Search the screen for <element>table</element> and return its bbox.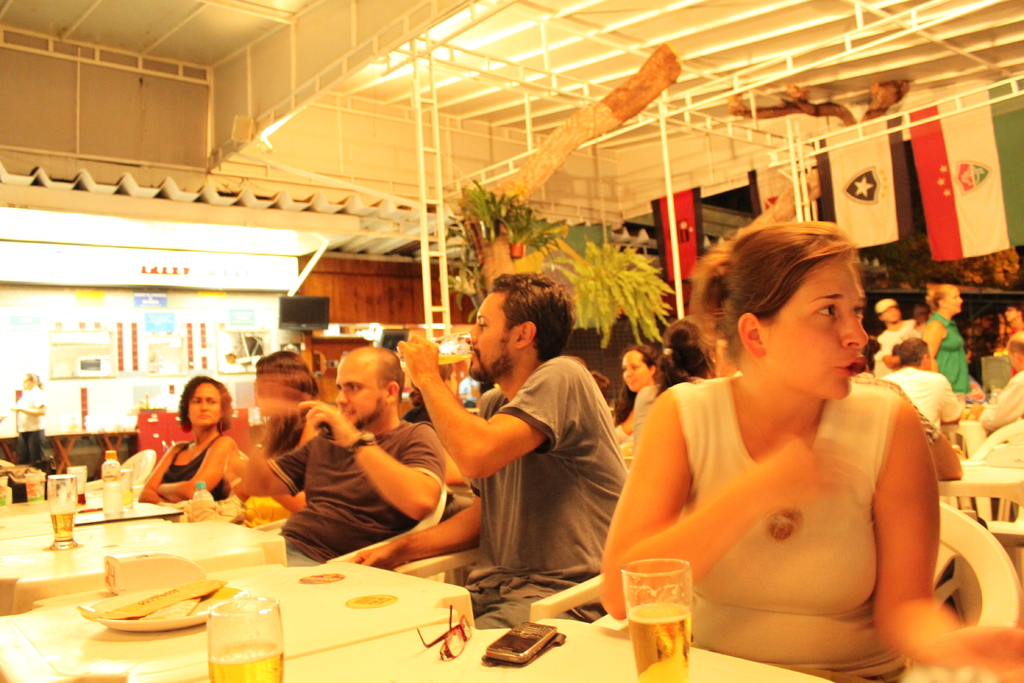
Found: Rect(940, 460, 1023, 507).
